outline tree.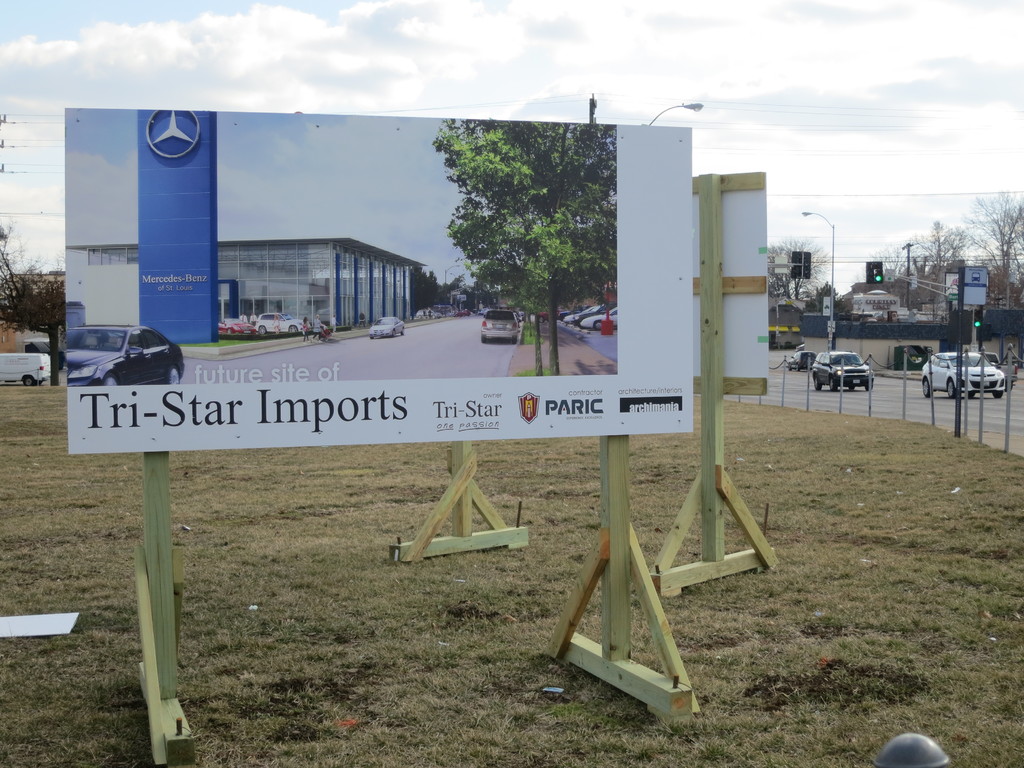
Outline: locate(0, 223, 68, 388).
